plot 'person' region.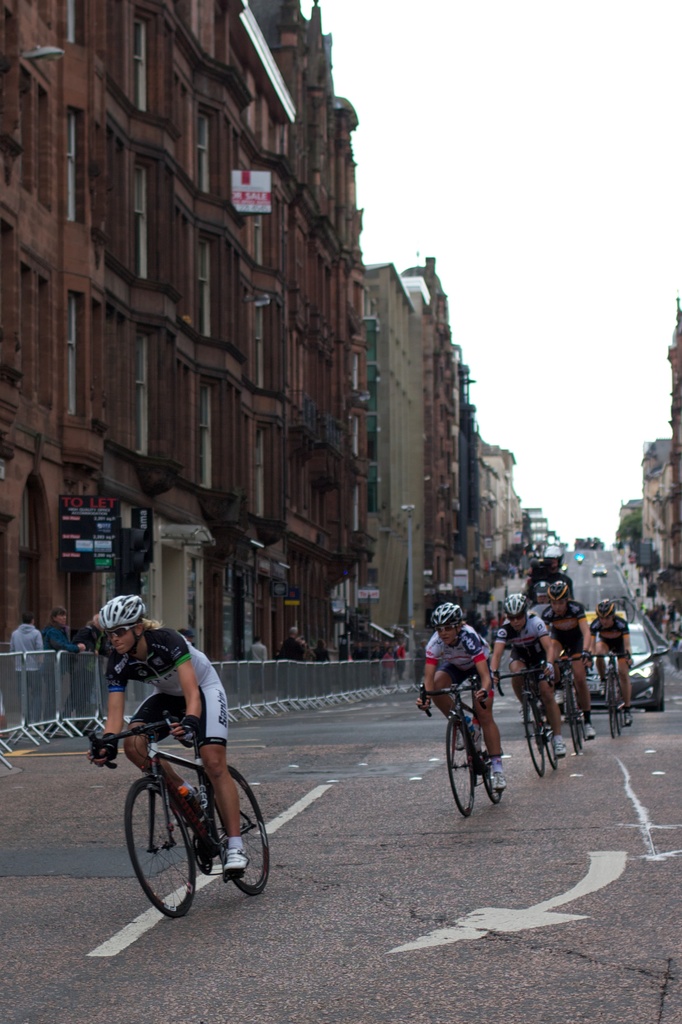
Plotted at 418, 605, 509, 796.
